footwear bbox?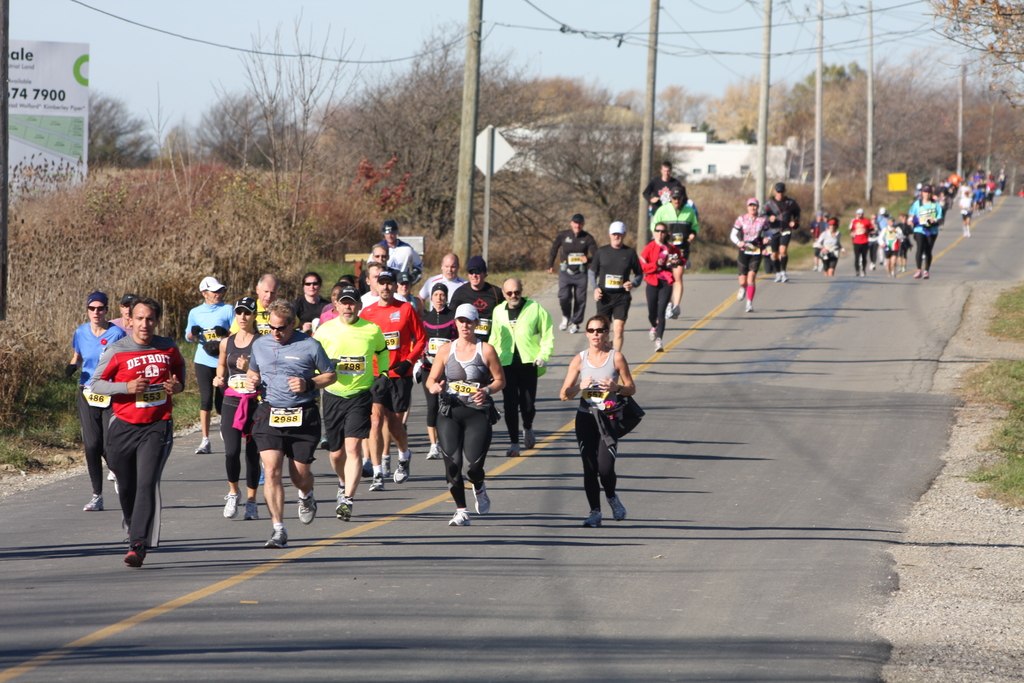
(266,529,290,550)
